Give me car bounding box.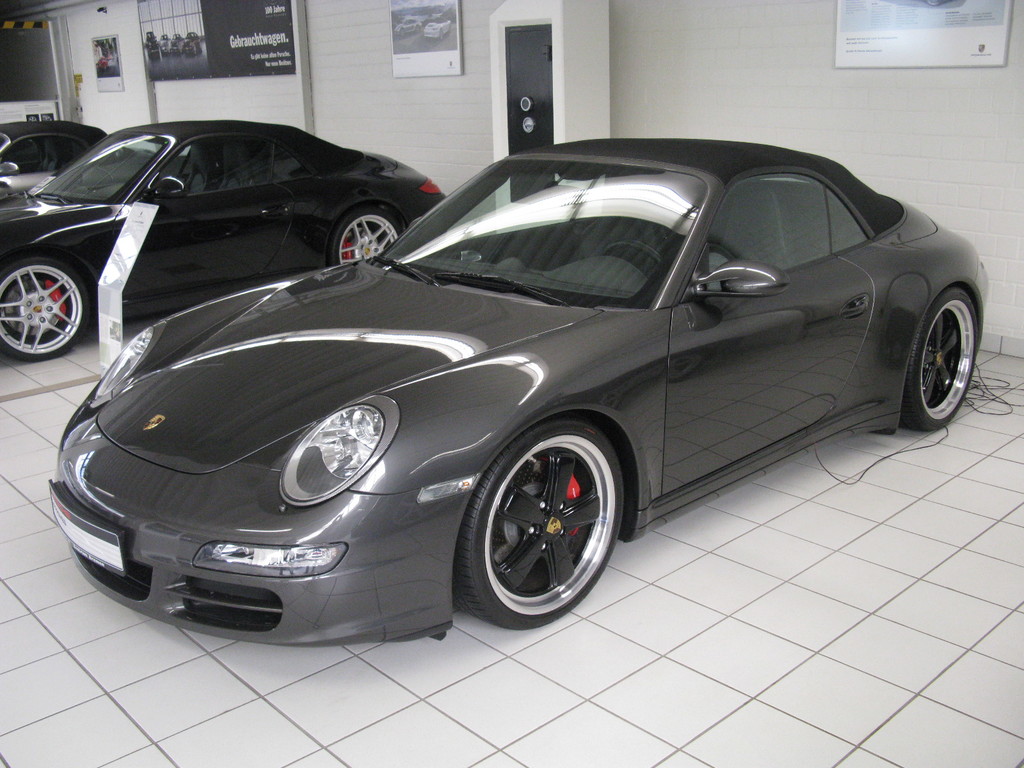
(48, 132, 989, 648).
